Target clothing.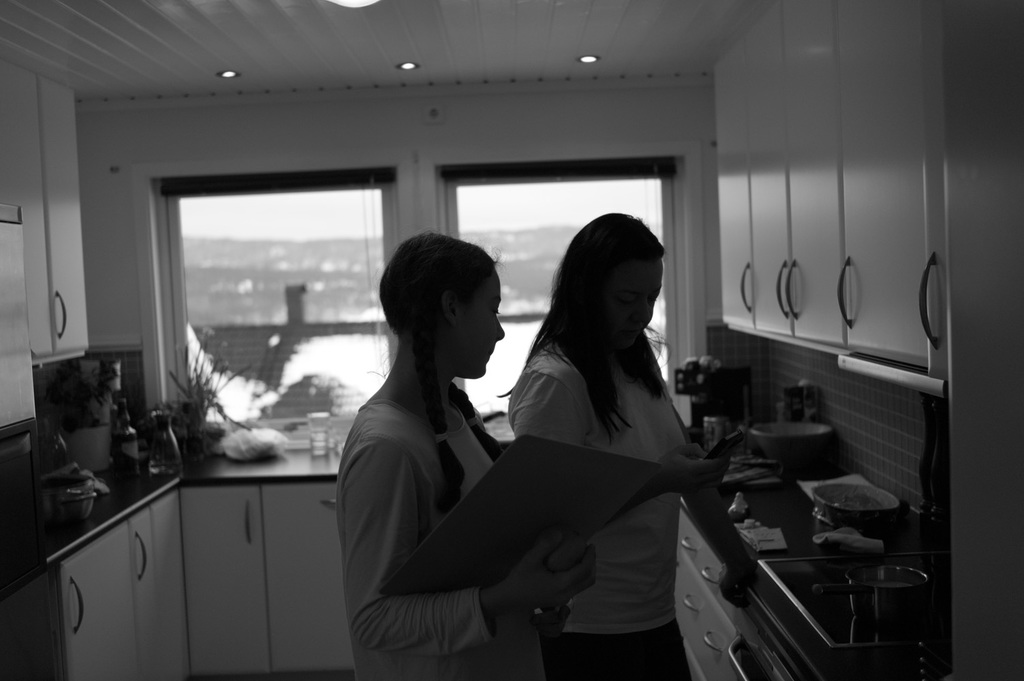
Target region: [507, 332, 685, 680].
